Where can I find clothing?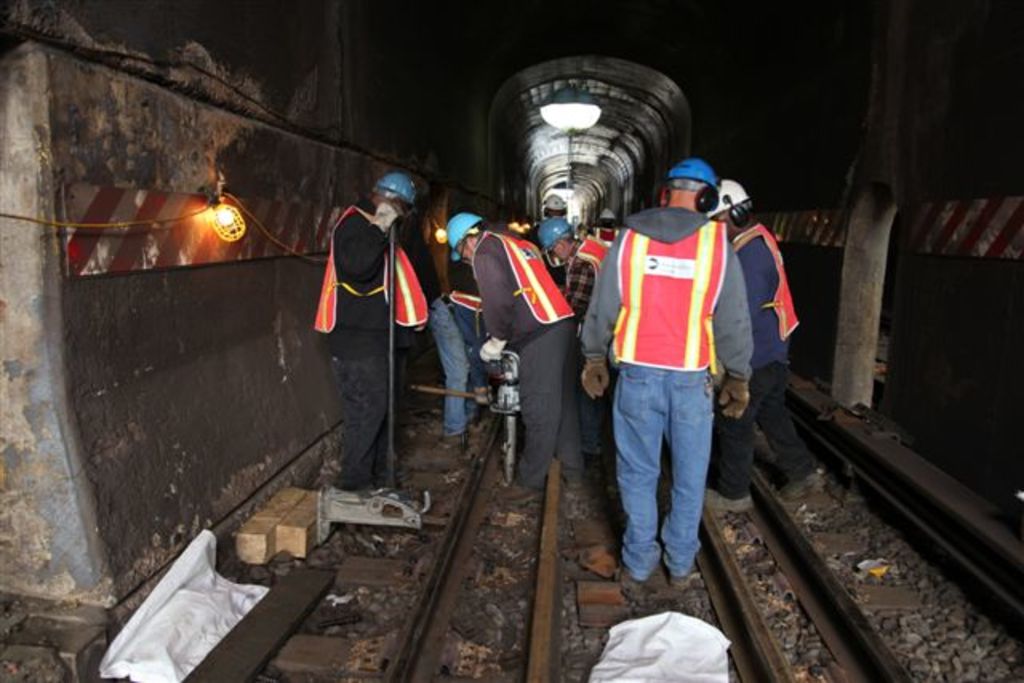
You can find it at box(584, 203, 755, 571).
